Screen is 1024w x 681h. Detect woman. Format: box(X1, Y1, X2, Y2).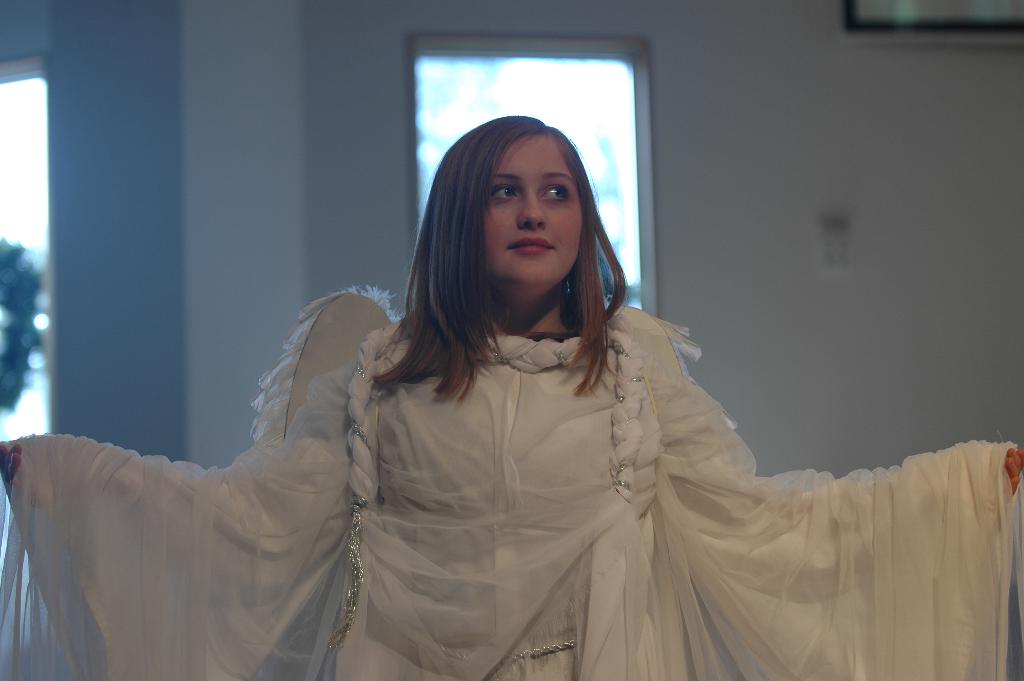
box(0, 106, 1023, 680).
